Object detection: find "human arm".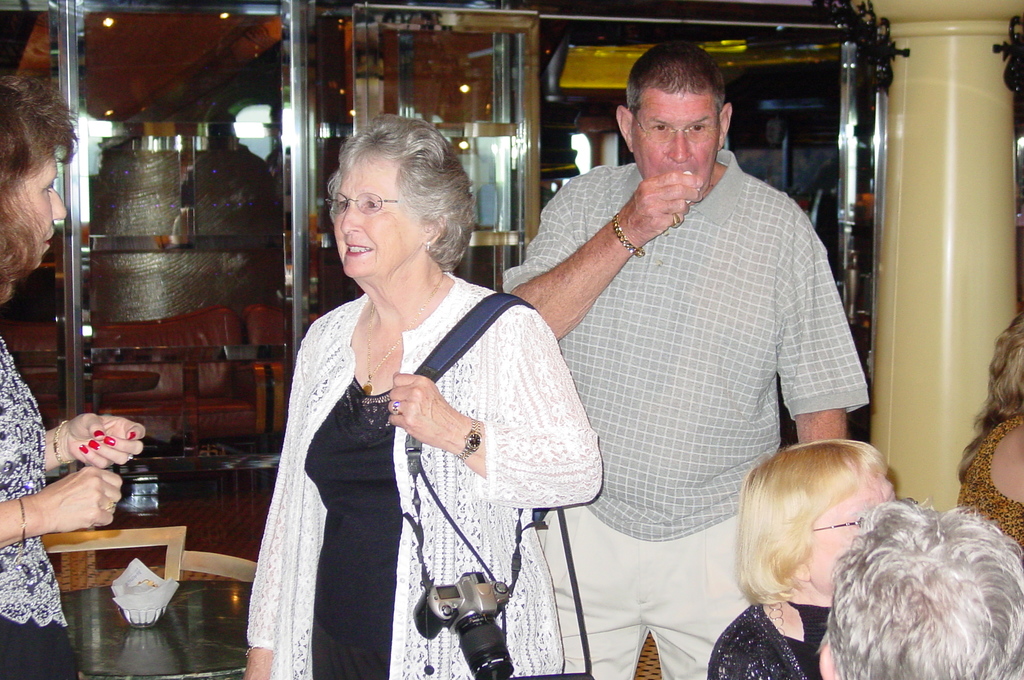
detection(38, 409, 152, 474).
